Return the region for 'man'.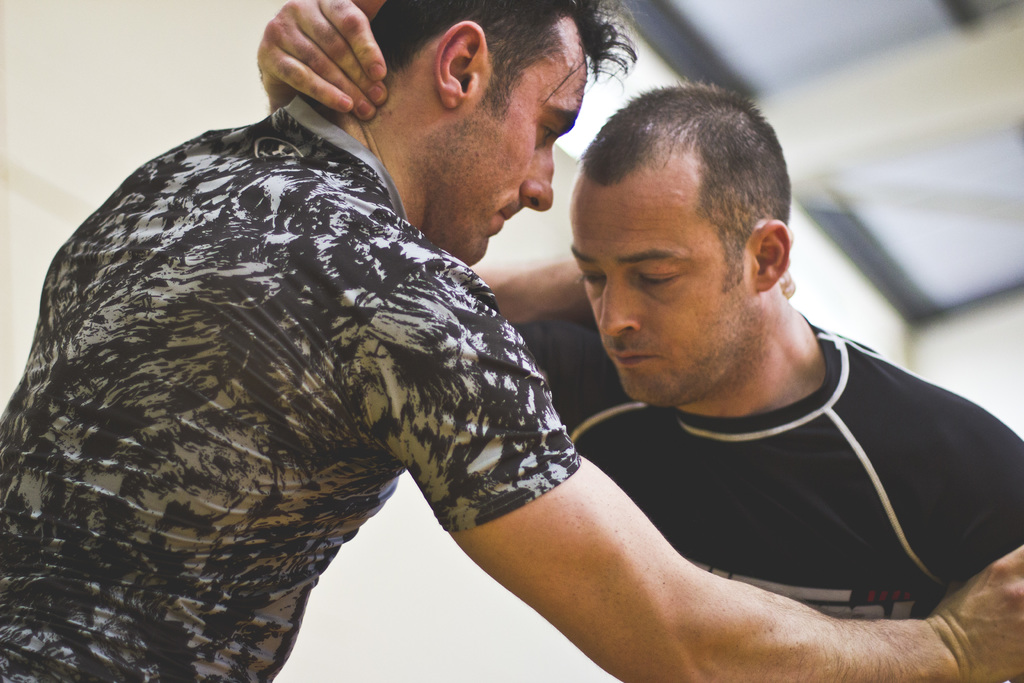
[254,0,1023,625].
